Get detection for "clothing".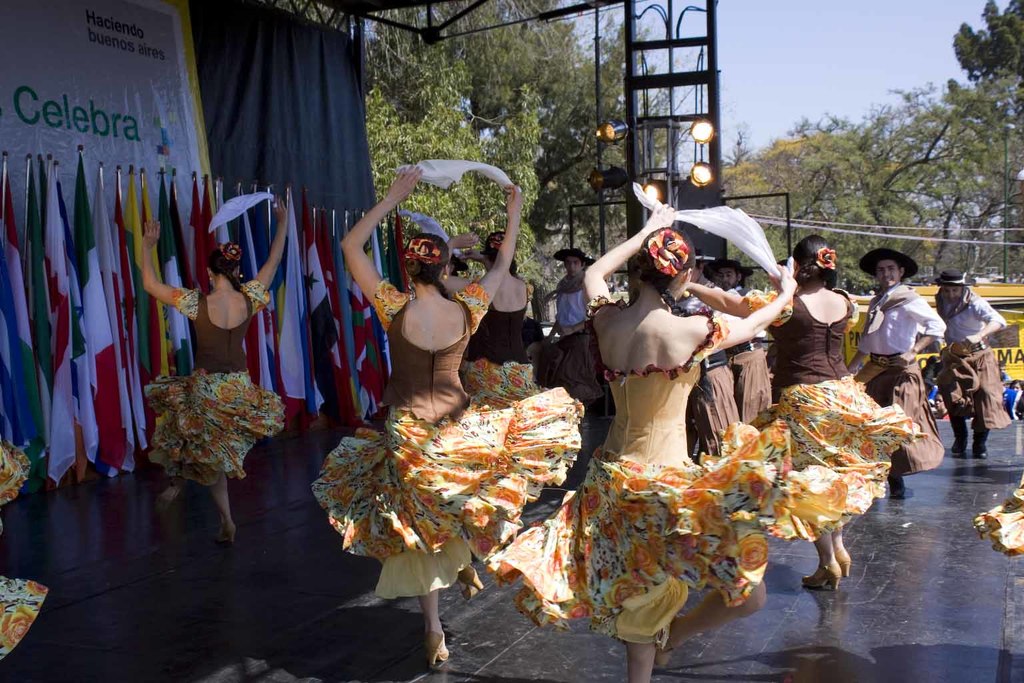
Detection: bbox=(139, 272, 290, 490).
